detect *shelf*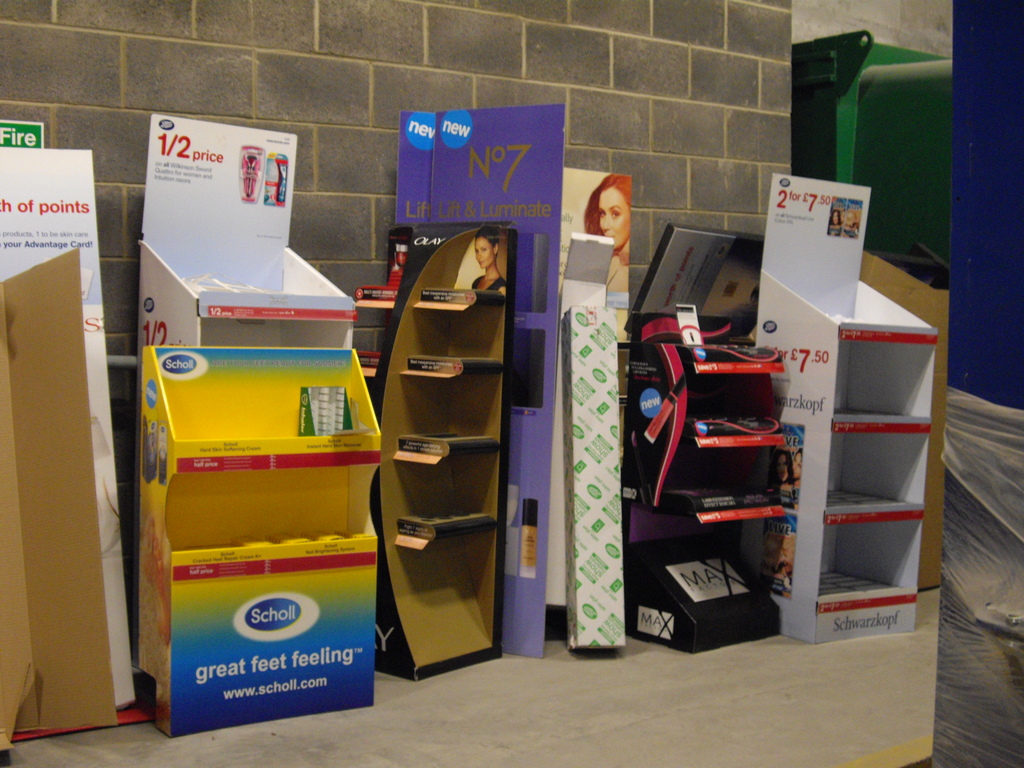
bbox=[143, 238, 349, 320]
